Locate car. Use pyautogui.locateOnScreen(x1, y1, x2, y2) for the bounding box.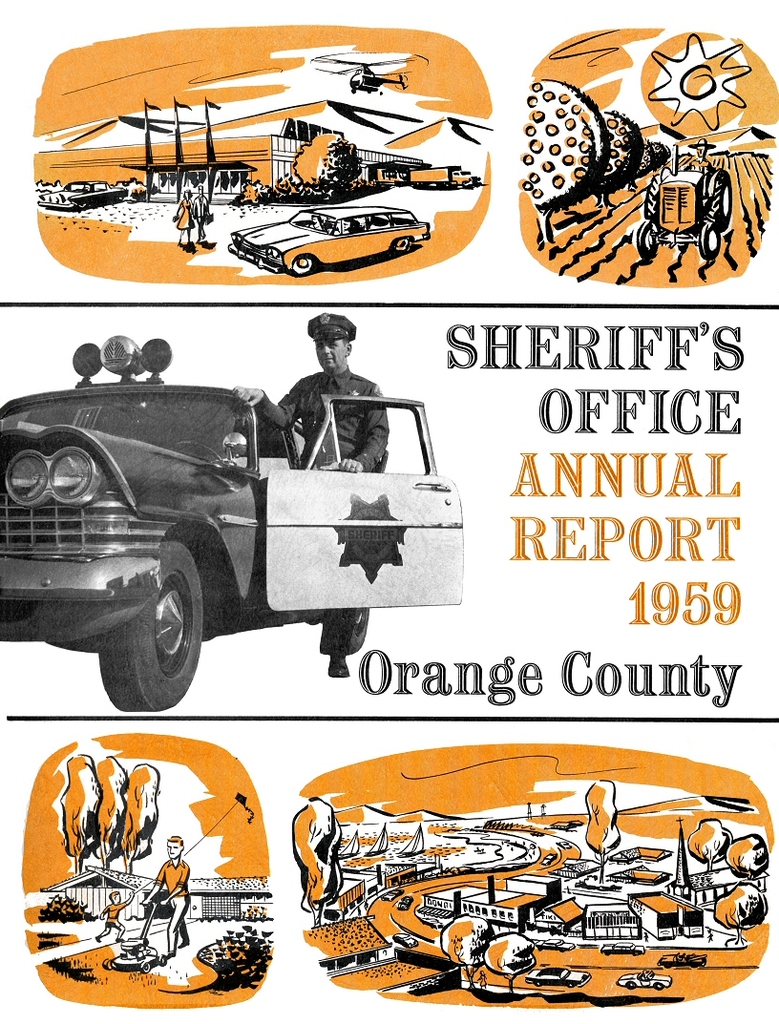
pyautogui.locateOnScreen(47, 178, 121, 209).
